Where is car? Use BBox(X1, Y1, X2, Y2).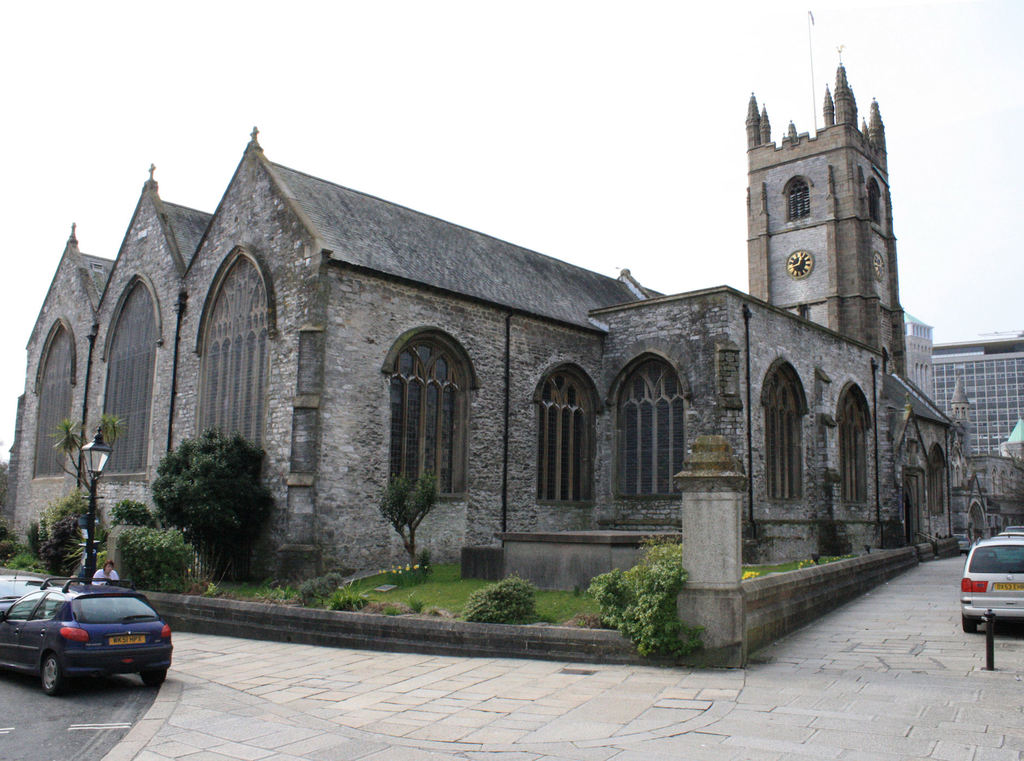
BBox(0, 567, 52, 618).
